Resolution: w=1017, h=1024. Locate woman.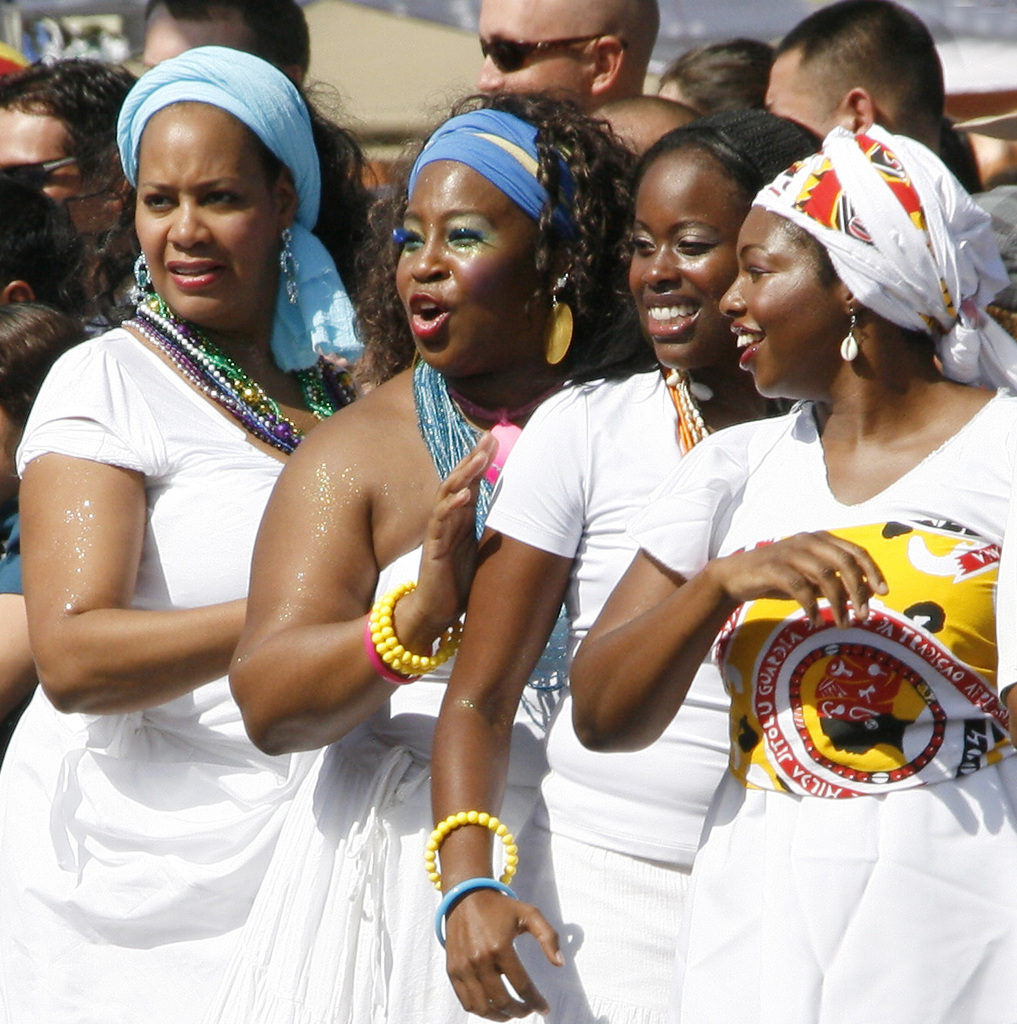
{"x1": 561, "y1": 120, "x2": 1014, "y2": 1023}.
